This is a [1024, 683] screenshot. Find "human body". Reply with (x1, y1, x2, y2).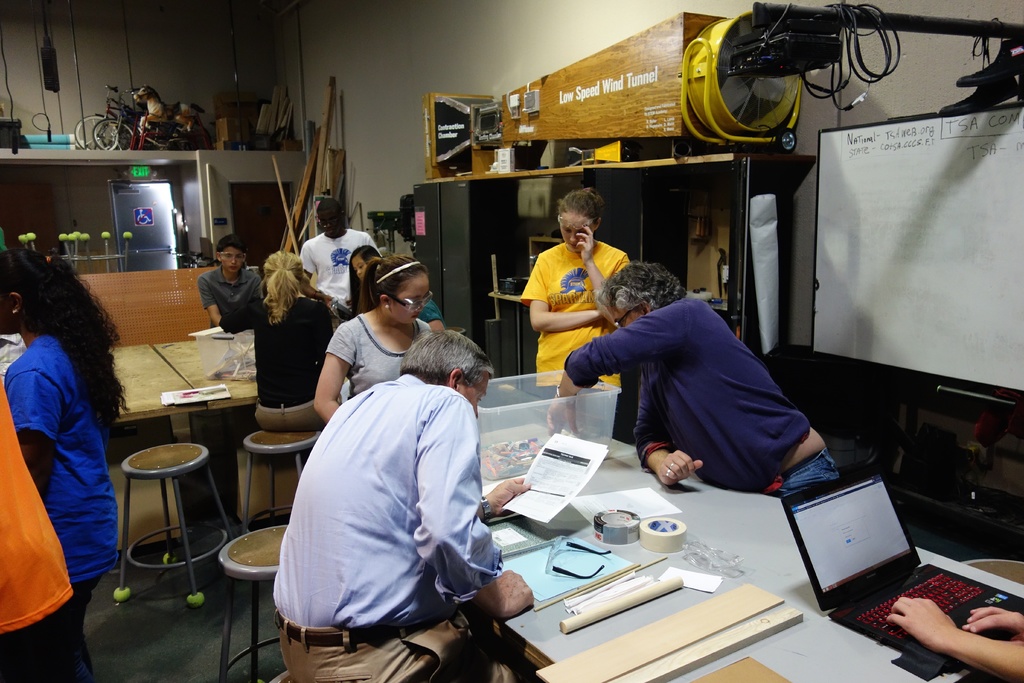
(545, 259, 836, 497).
